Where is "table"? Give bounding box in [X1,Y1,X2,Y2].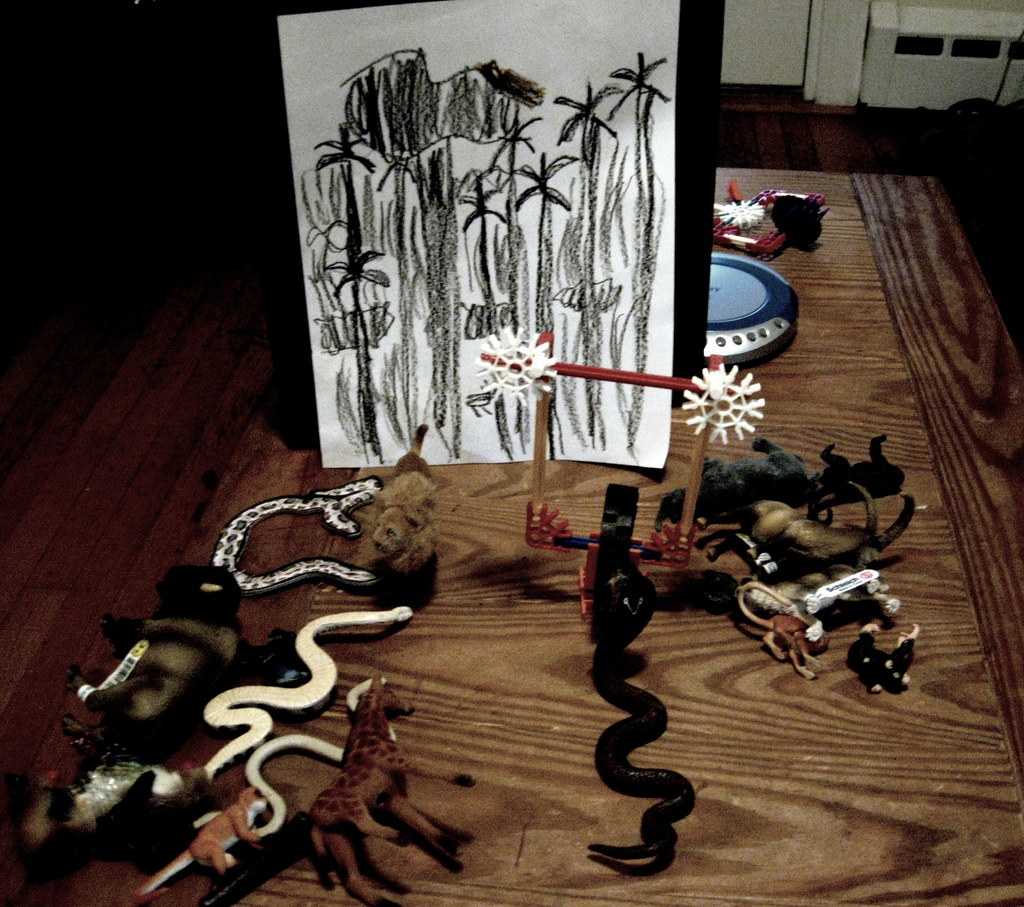
[70,258,989,906].
